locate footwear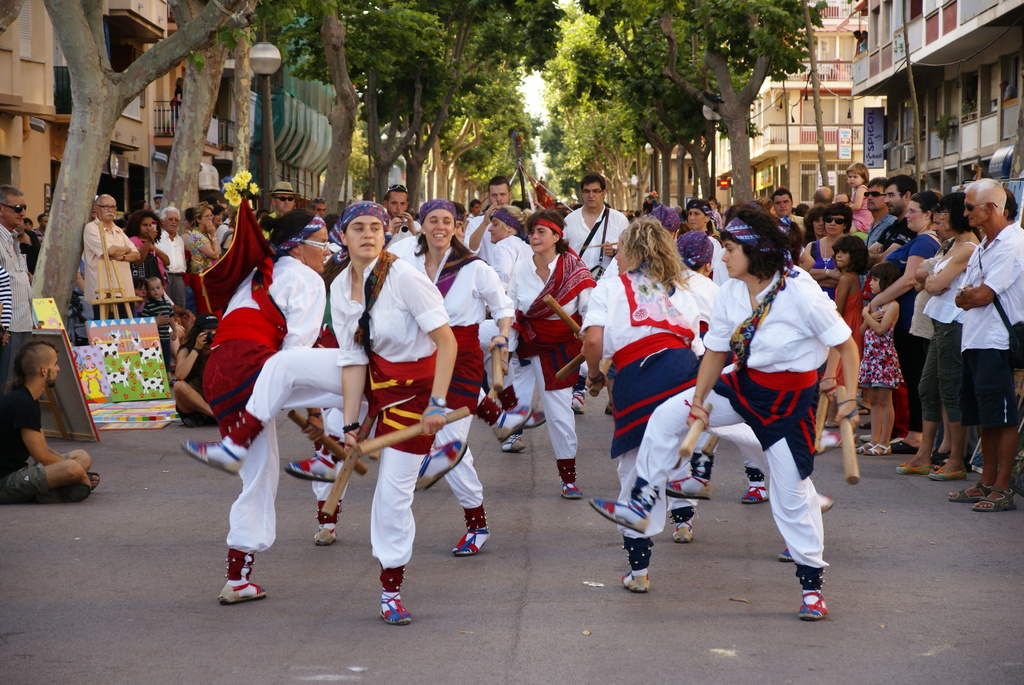
locate(891, 439, 920, 455)
